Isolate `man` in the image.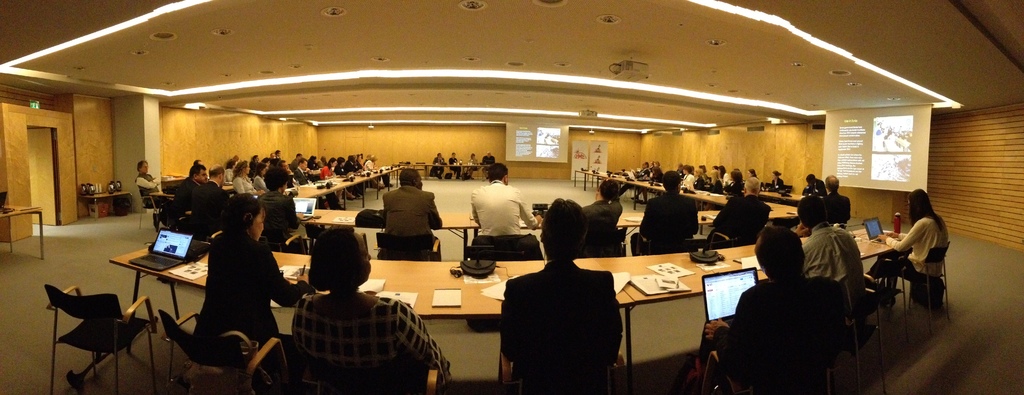
Isolated region: 493,202,632,394.
